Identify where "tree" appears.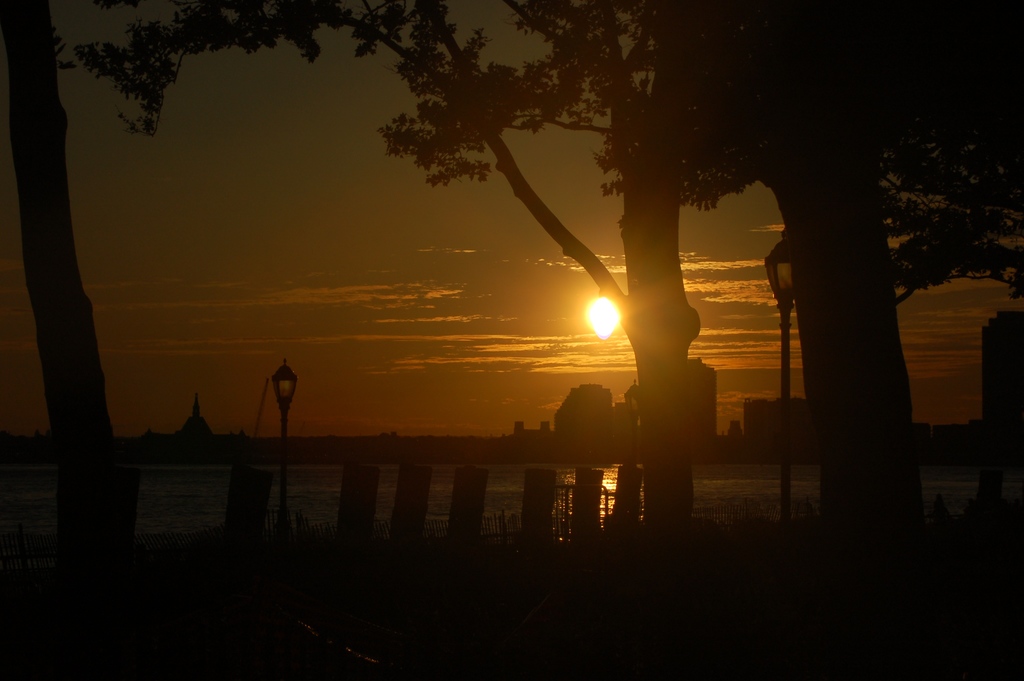
Appears at region(645, 0, 1023, 533).
